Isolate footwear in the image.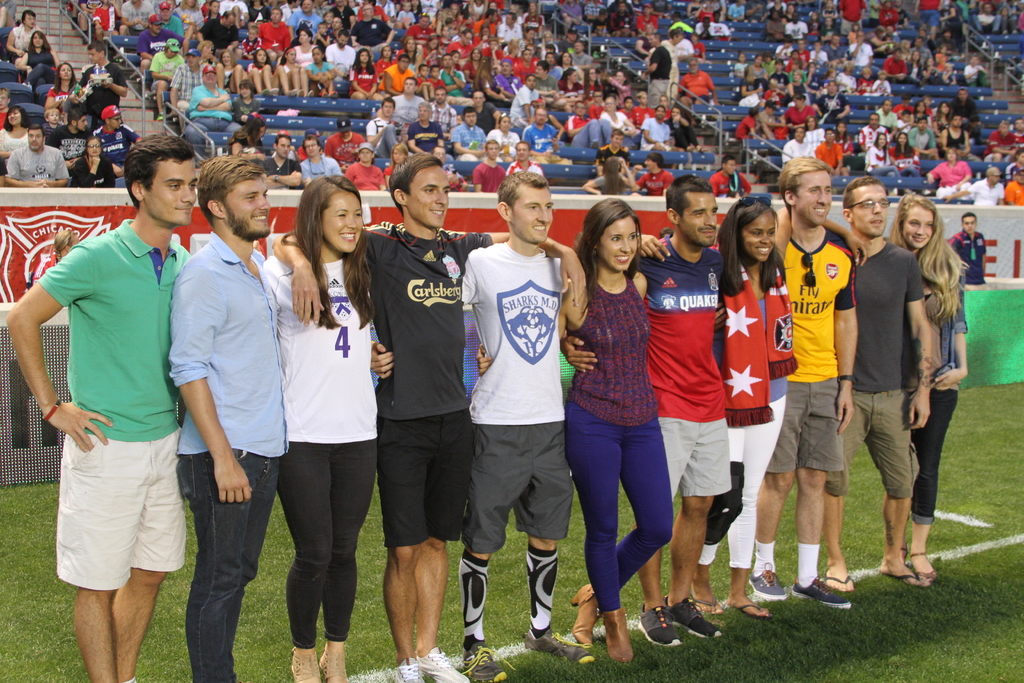
Isolated region: 658, 599, 723, 637.
